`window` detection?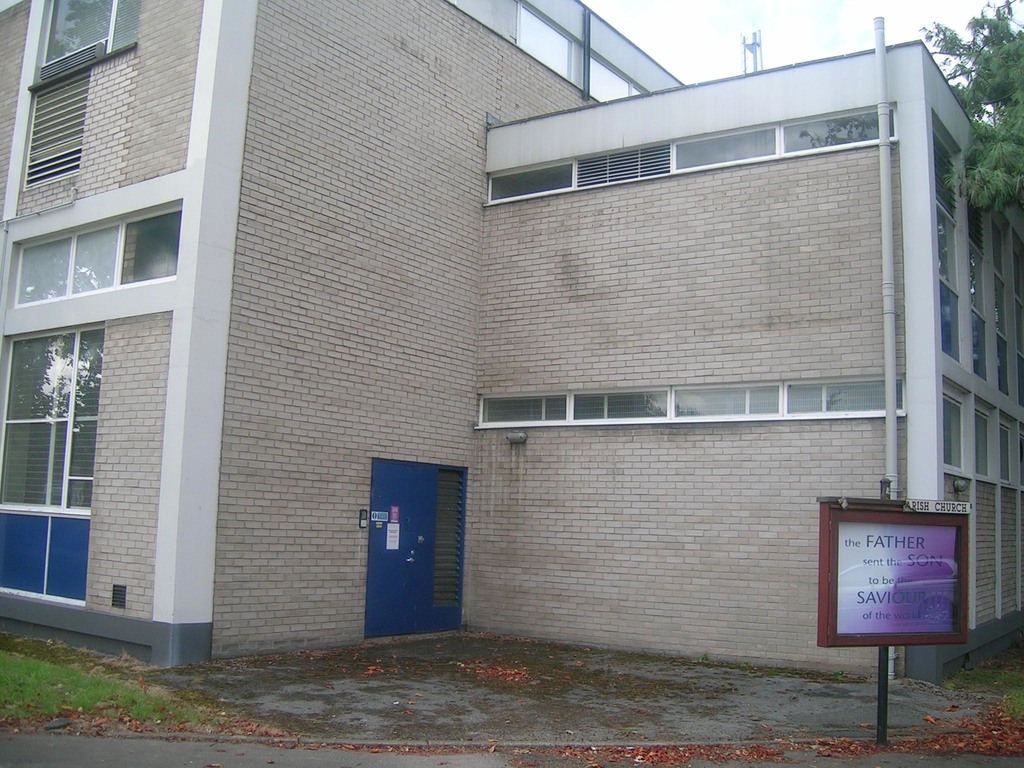
Rect(584, 54, 628, 102)
